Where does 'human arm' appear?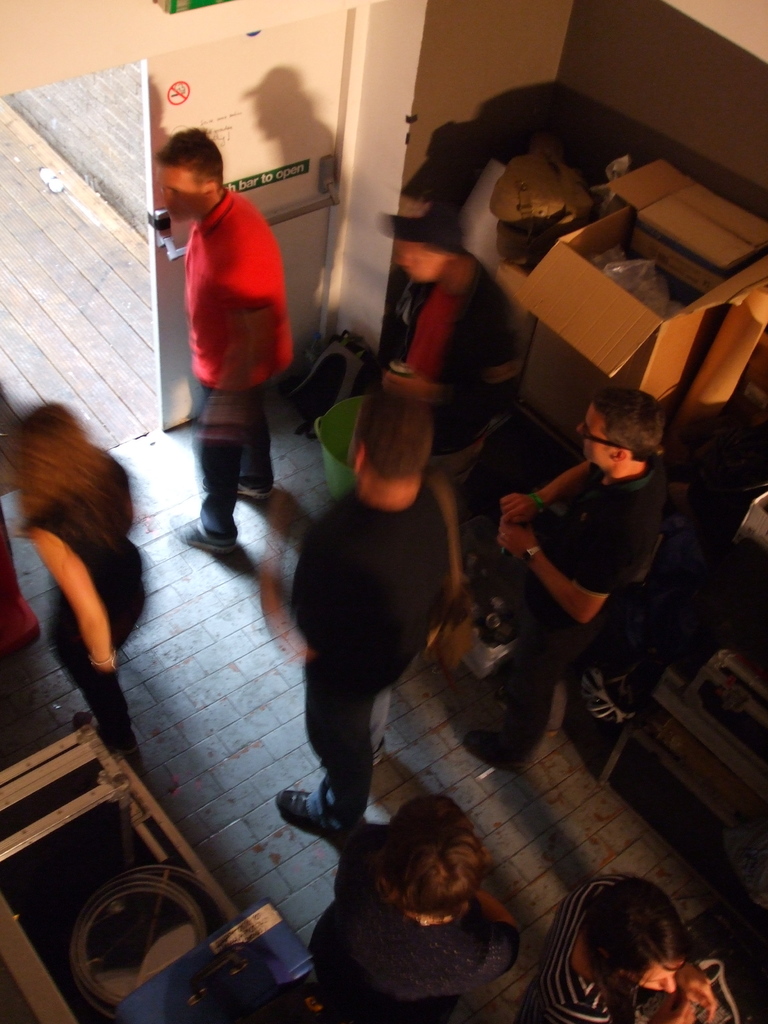
Appears at box(668, 967, 718, 1023).
